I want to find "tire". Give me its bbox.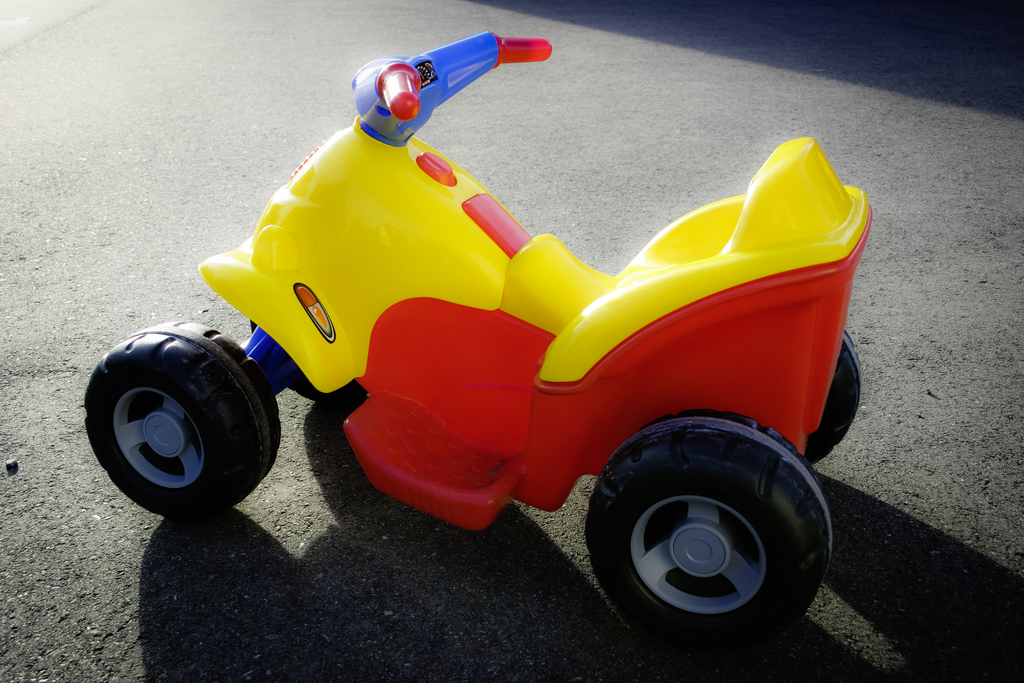
(x1=81, y1=318, x2=281, y2=524).
